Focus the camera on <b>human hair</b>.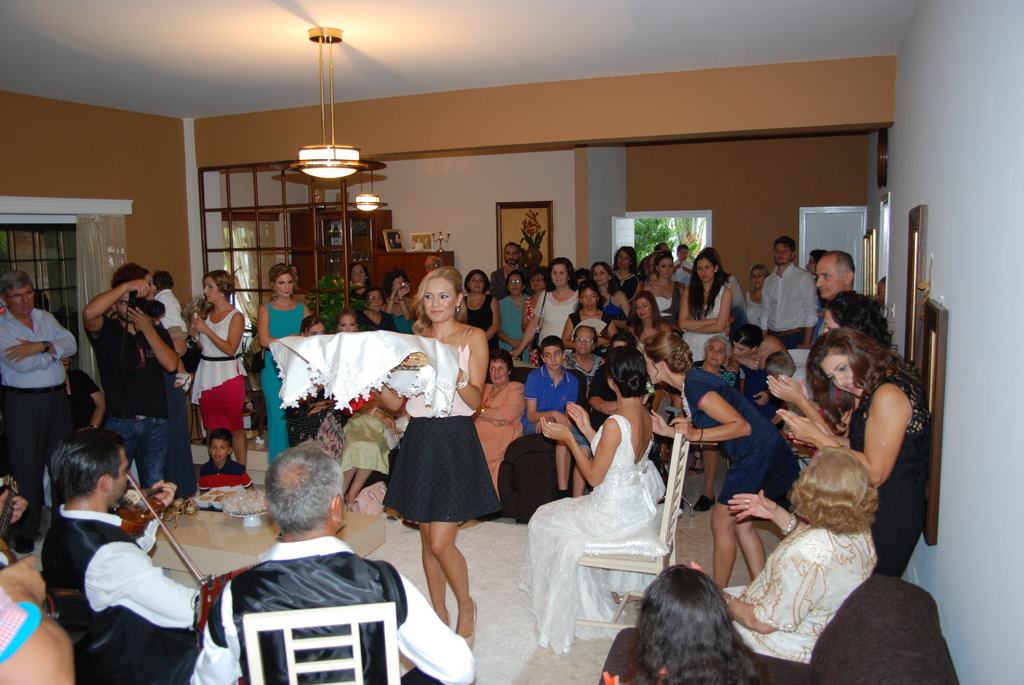
Focus region: 410 267 470 337.
